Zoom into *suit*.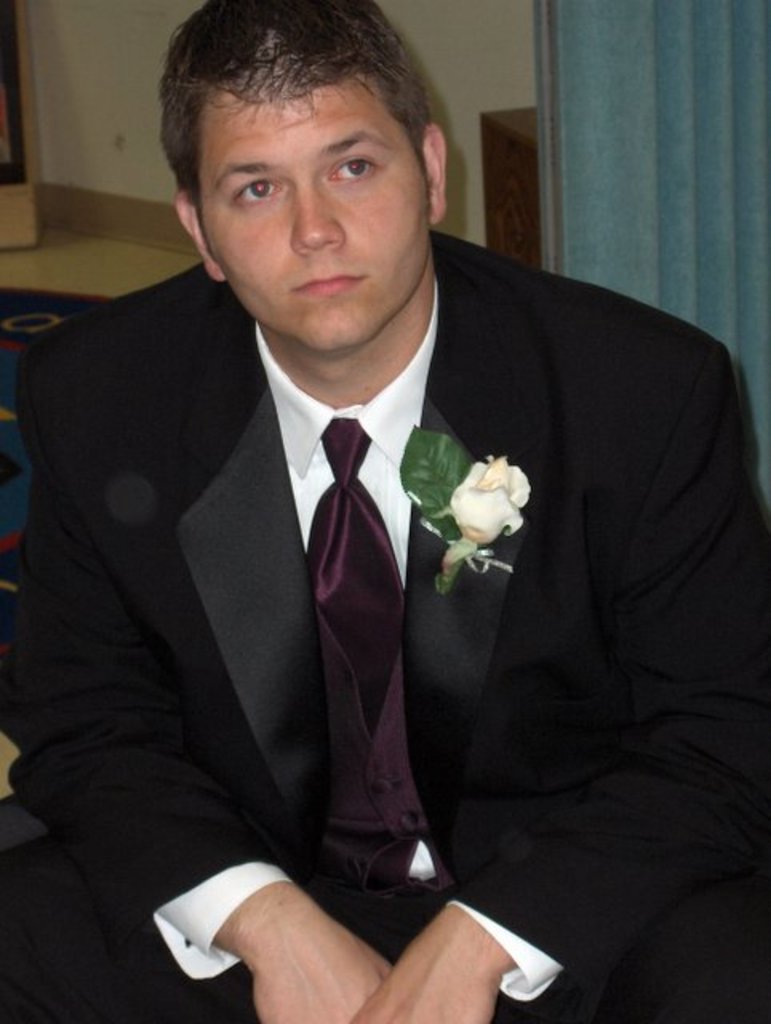
Zoom target: x1=24, y1=126, x2=733, y2=1003.
